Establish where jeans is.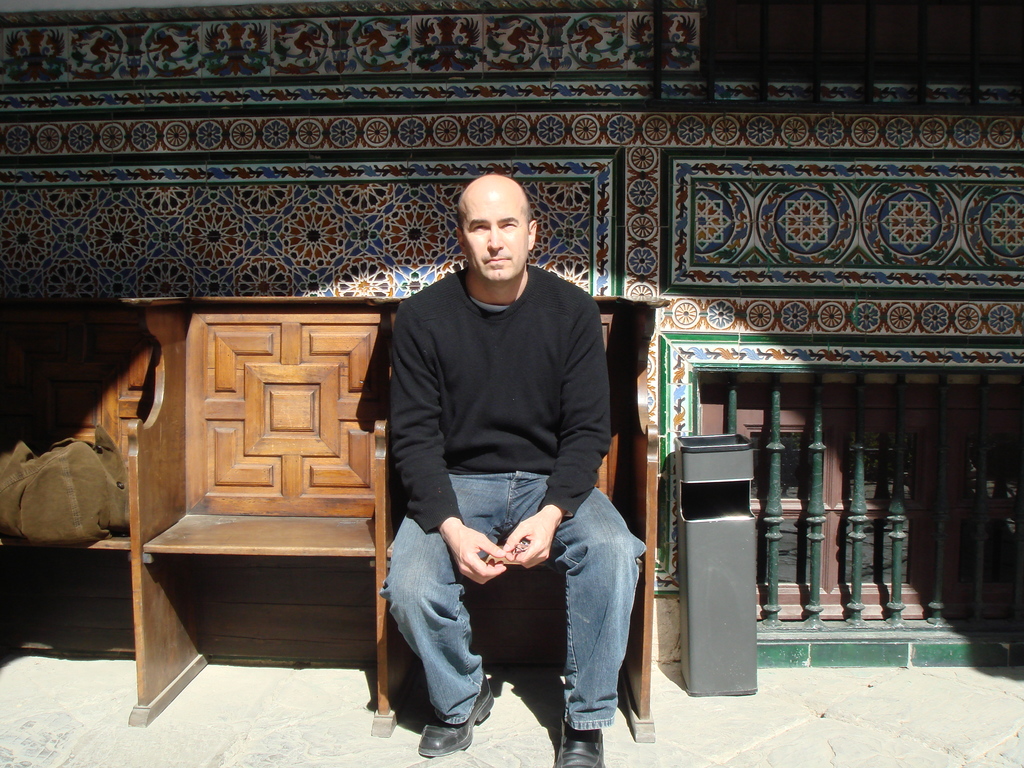
Established at 380/471/648/730.
